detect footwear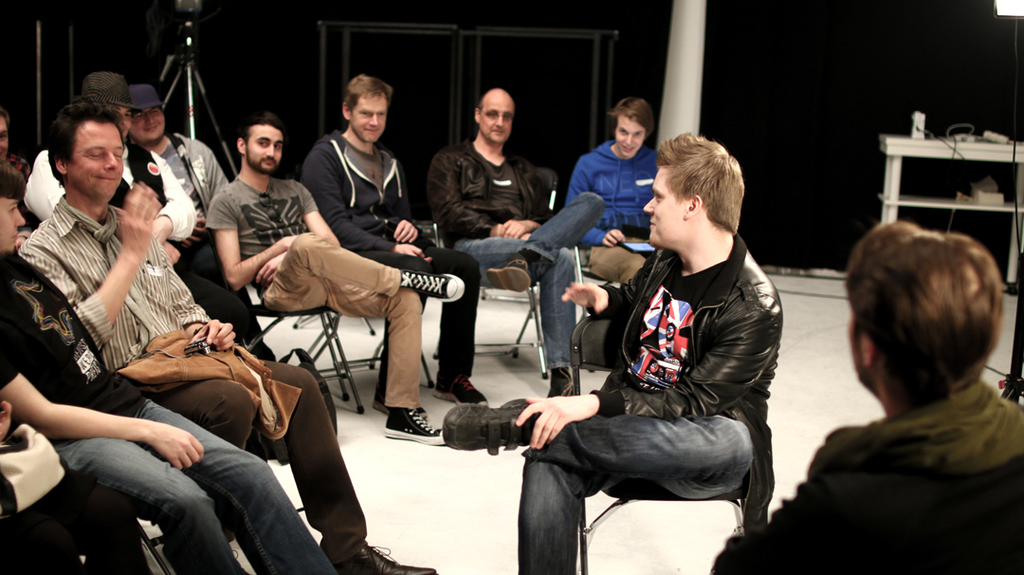
BBox(376, 397, 439, 454)
